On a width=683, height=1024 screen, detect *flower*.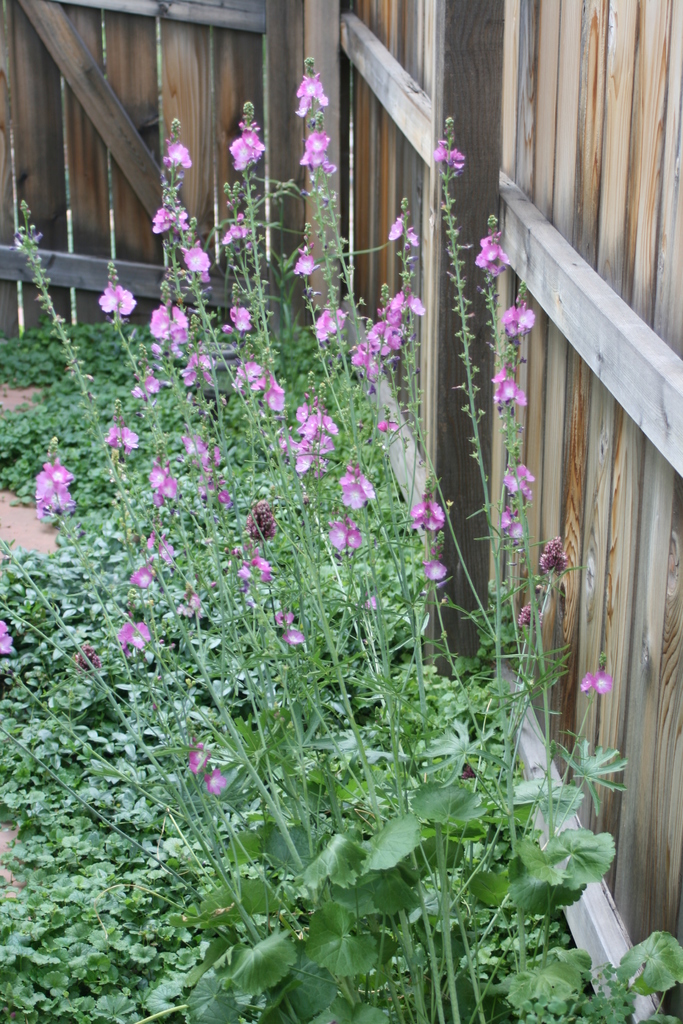
bbox(229, 125, 267, 170).
